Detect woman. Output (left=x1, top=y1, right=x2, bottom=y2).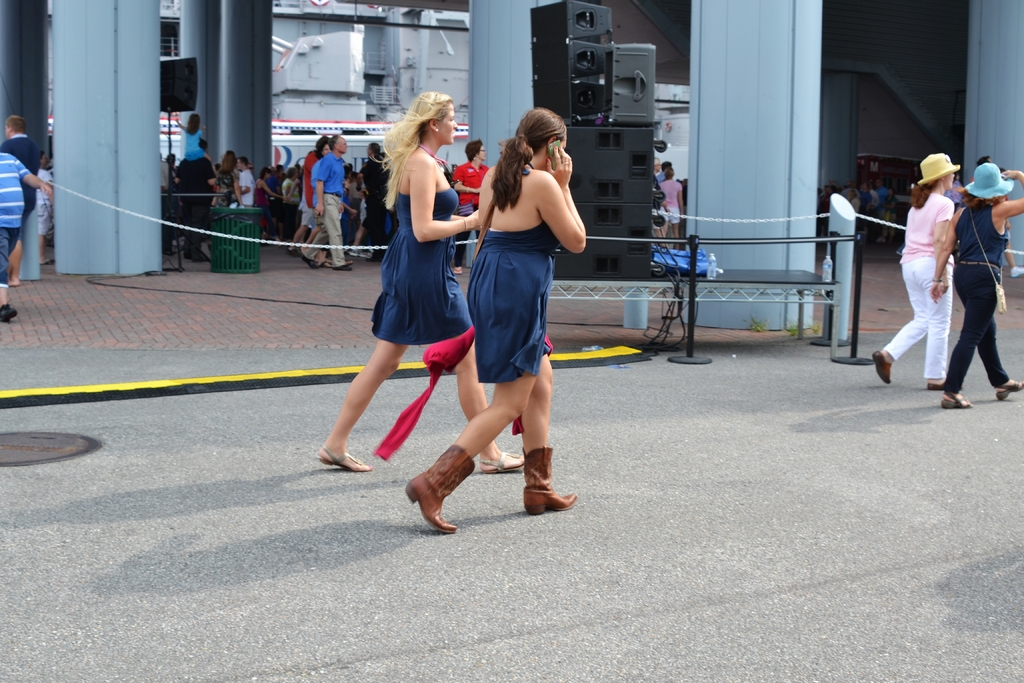
(left=315, top=86, right=527, bottom=472).
